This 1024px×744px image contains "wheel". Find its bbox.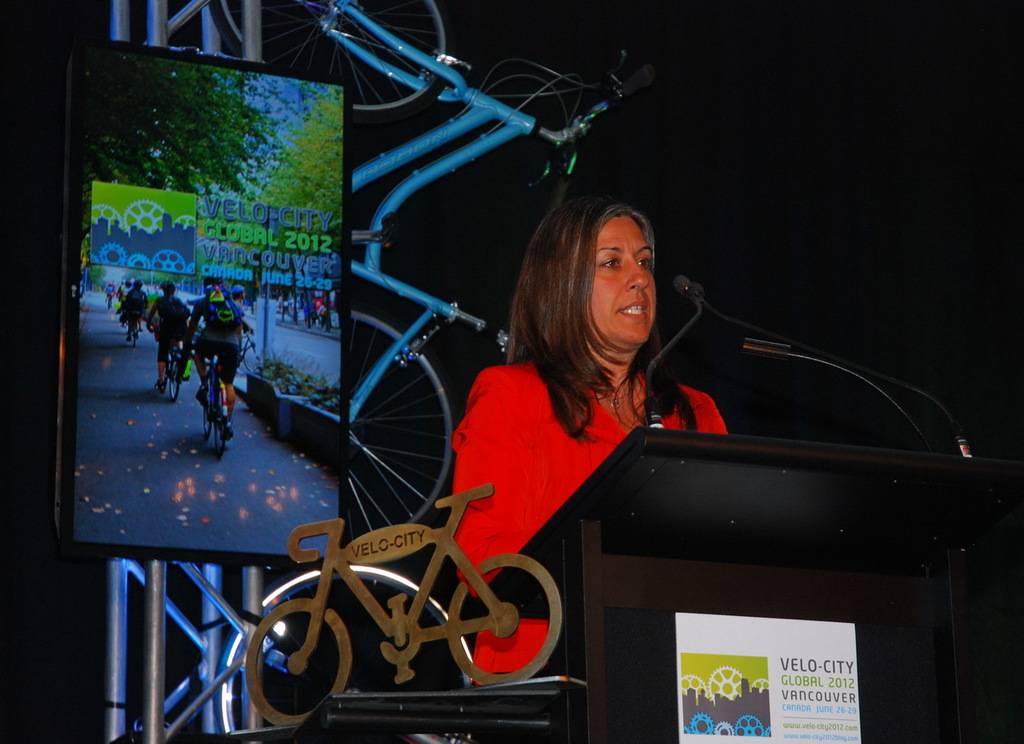
bbox(345, 299, 450, 562).
